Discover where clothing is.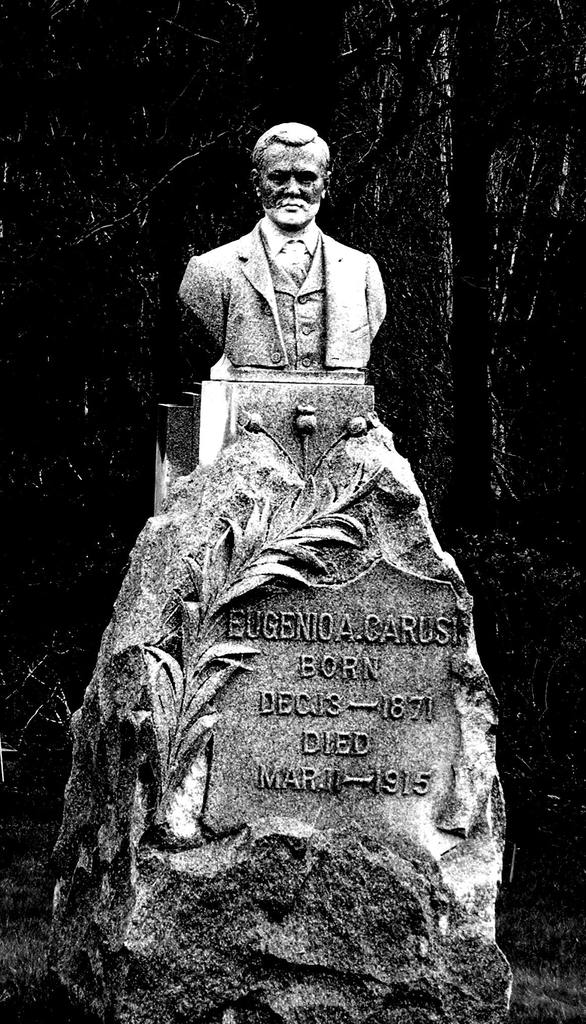
Discovered at select_region(169, 219, 384, 381).
